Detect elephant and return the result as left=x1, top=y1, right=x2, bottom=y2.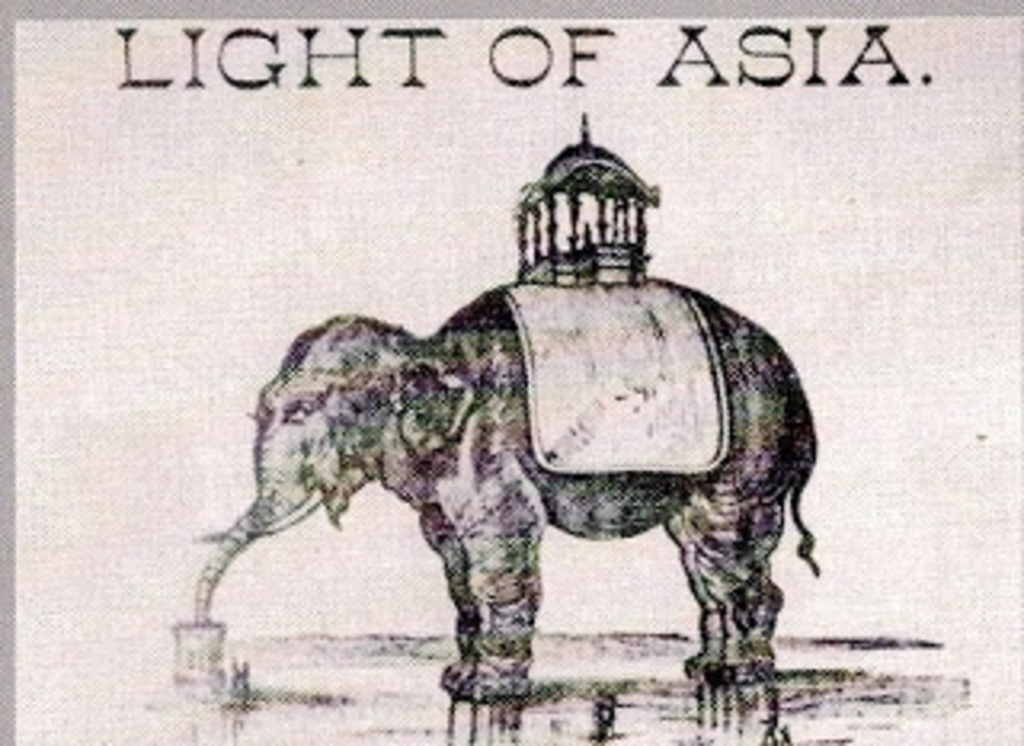
left=230, top=285, right=784, bottom=720.
